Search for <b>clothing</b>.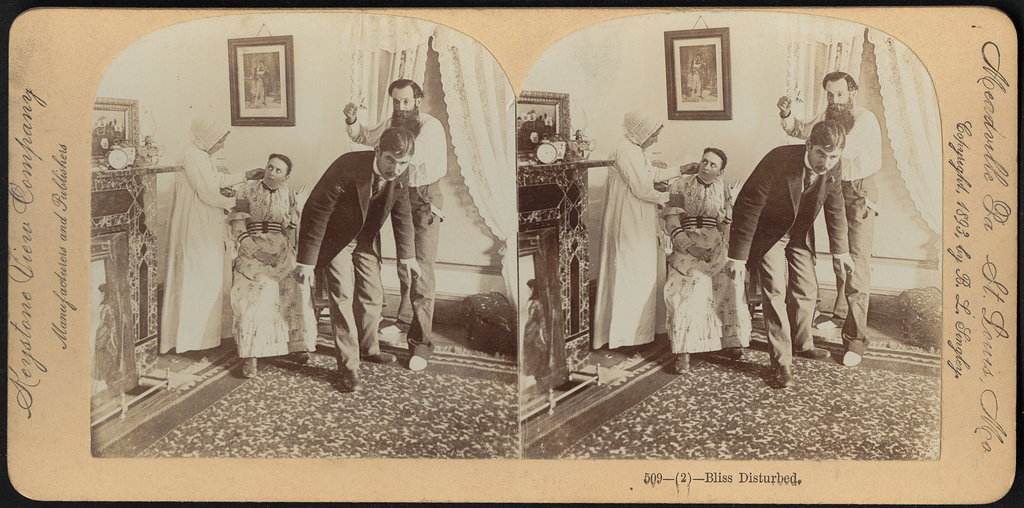
Found at x1=524 y1=121 x2=541 y2=143.
